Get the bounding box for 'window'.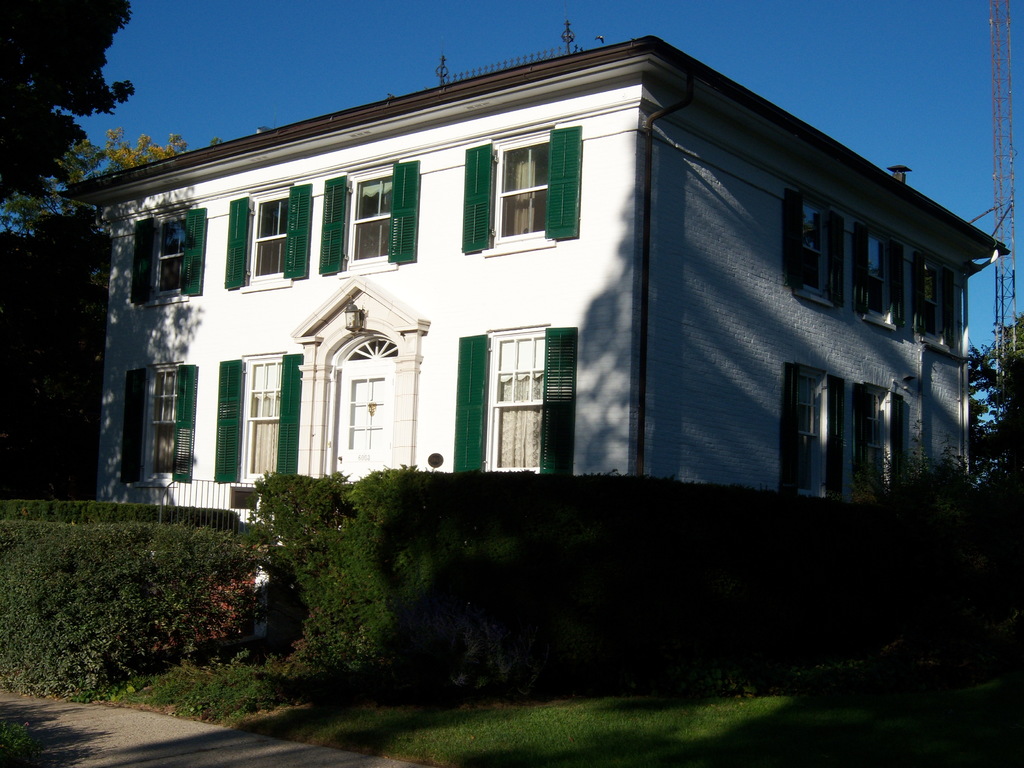
crop(790, 194, 847, 314).
